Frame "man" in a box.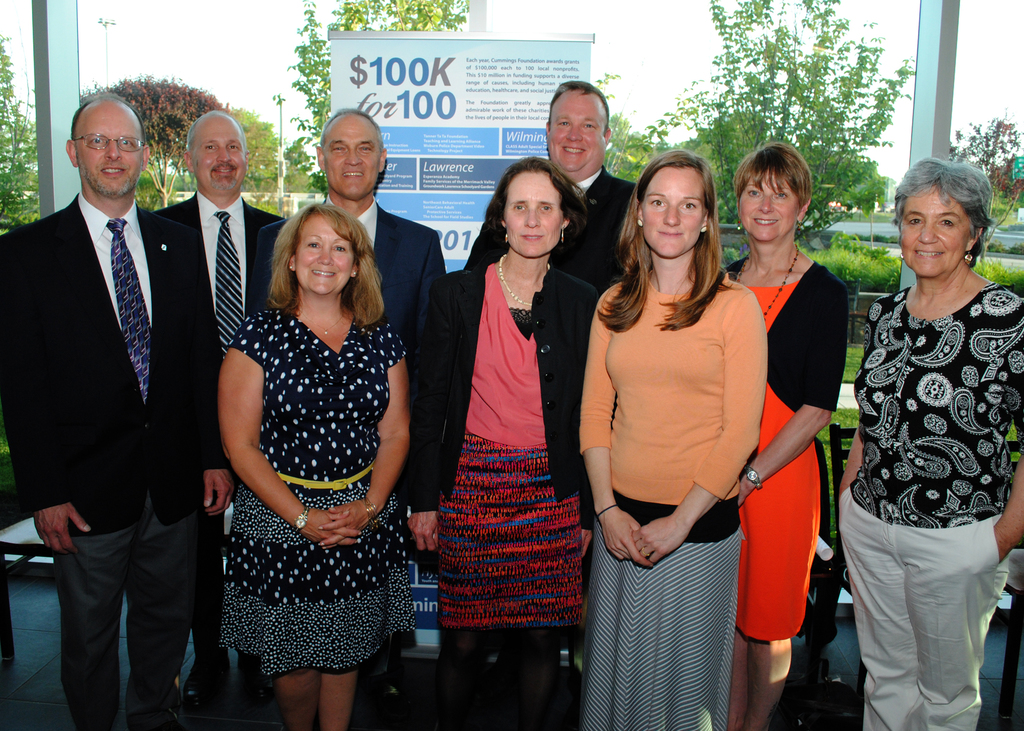
x1=464 y1=82 x2=646 y2=277.
